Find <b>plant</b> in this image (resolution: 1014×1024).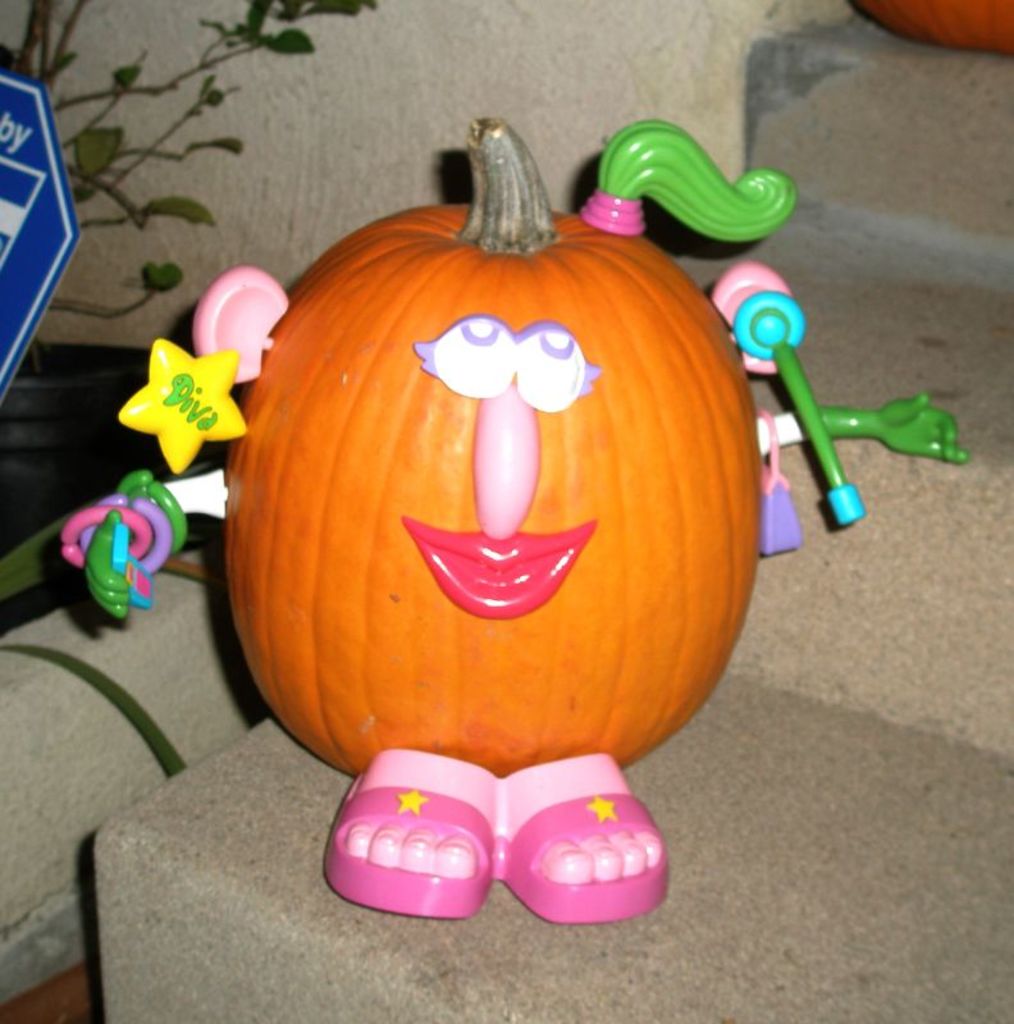
(x1=0, y1=0, x2=374, y2=317).
